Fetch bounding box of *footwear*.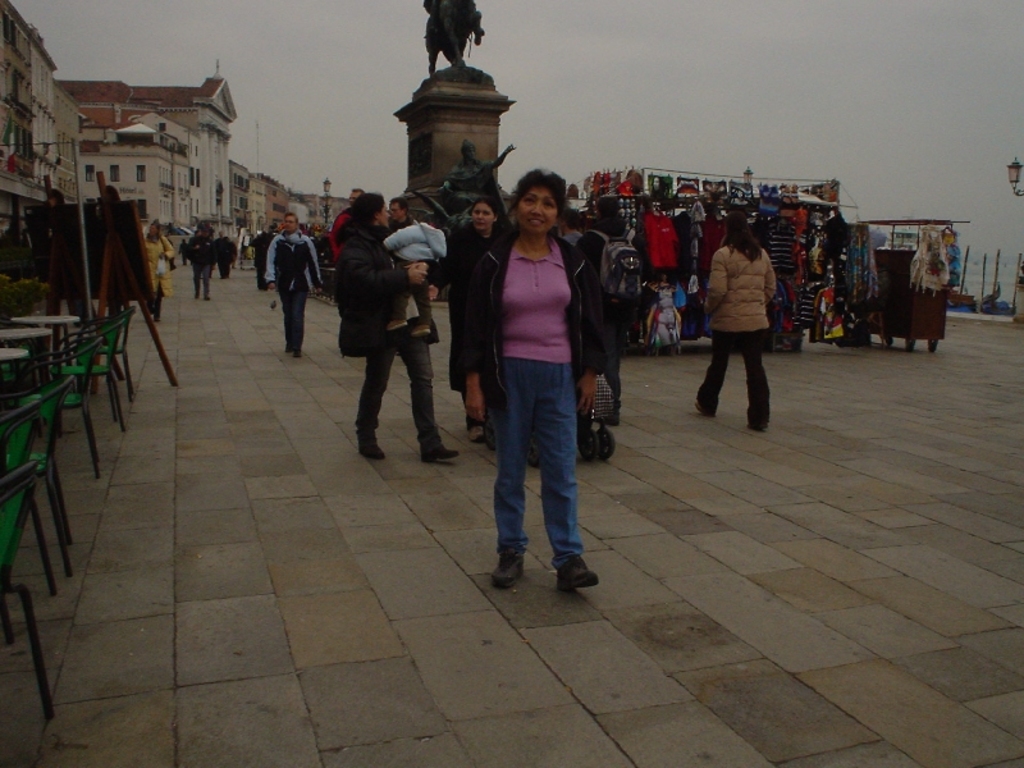
Bbox: pyautogui.locateOnScreen(467, 426, 484, 443).
